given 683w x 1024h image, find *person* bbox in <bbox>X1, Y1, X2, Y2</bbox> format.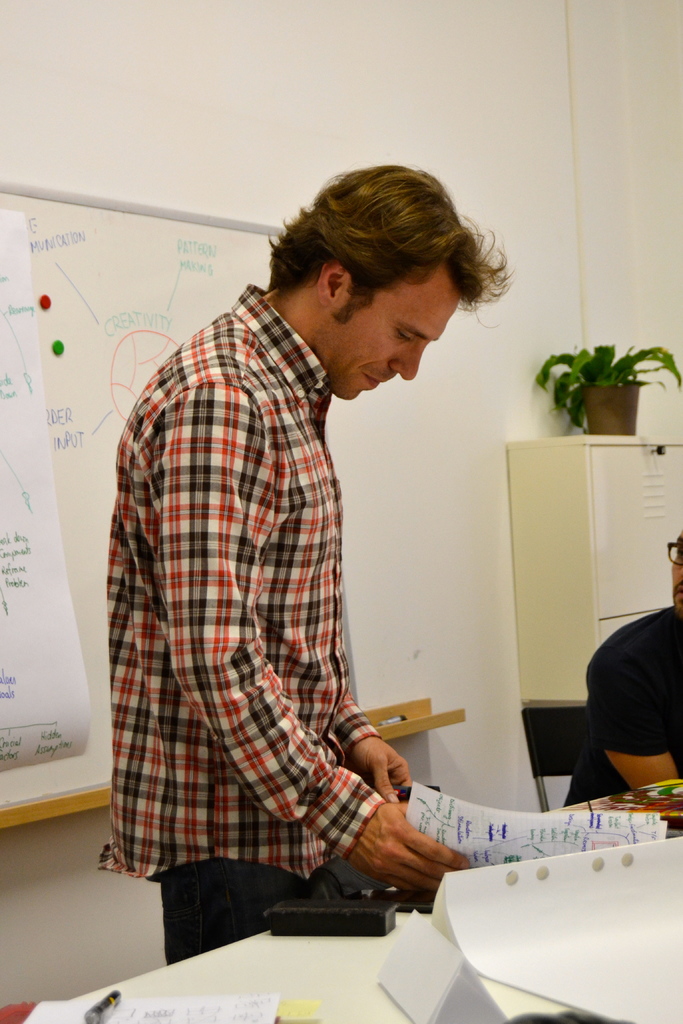
<bbox>106, 161, 511, 992</bbox>.
